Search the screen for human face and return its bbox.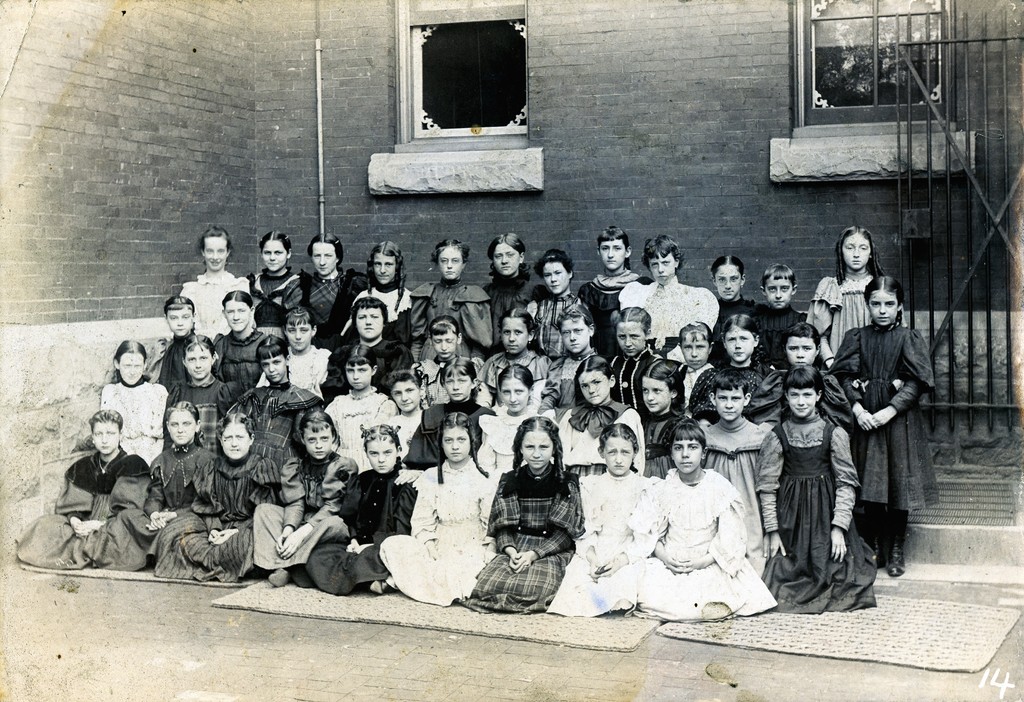
Found: bbox=[491, 240, 520, 277].
